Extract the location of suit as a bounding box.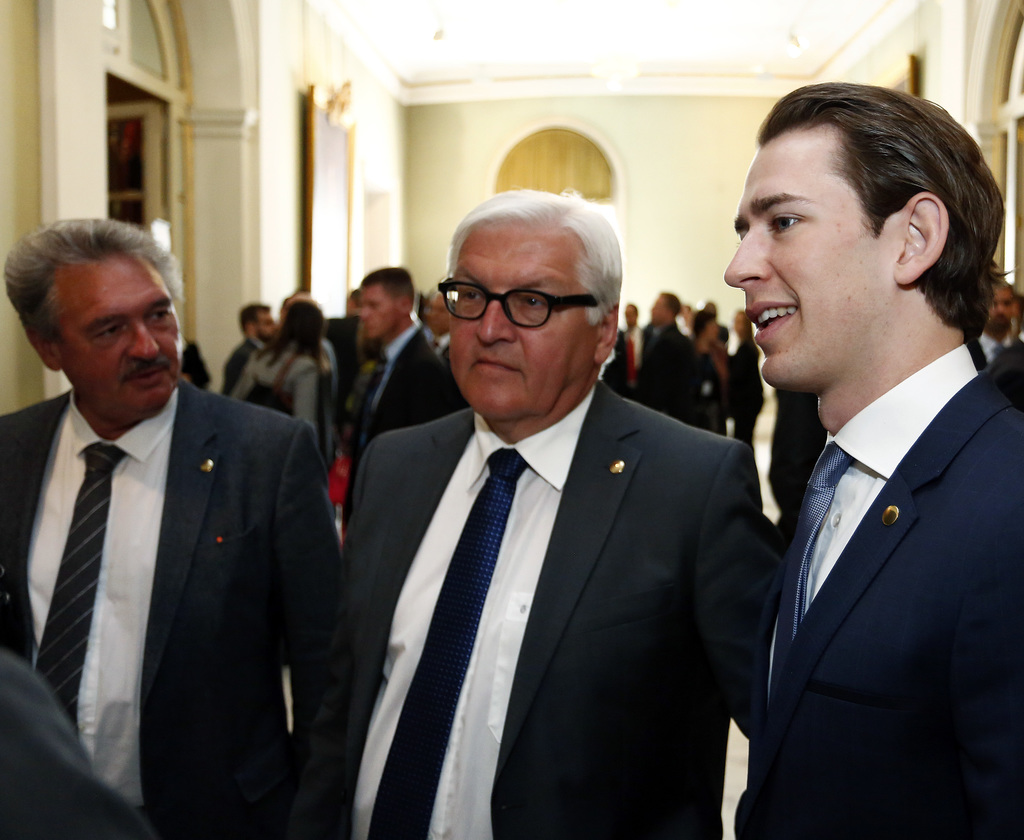
640 322 696 429.
